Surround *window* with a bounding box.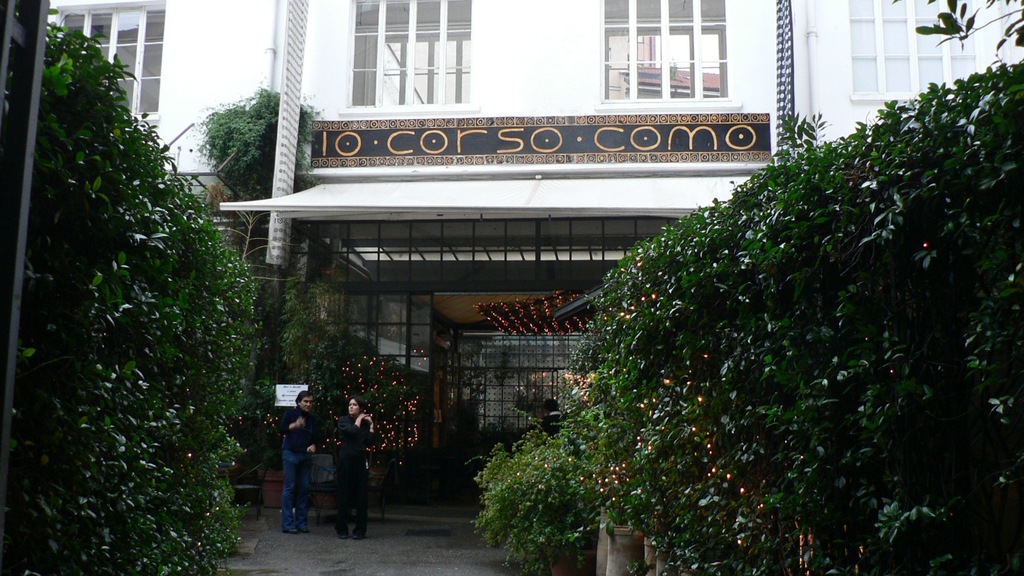
l=49, t=0, r=165, b=128.
